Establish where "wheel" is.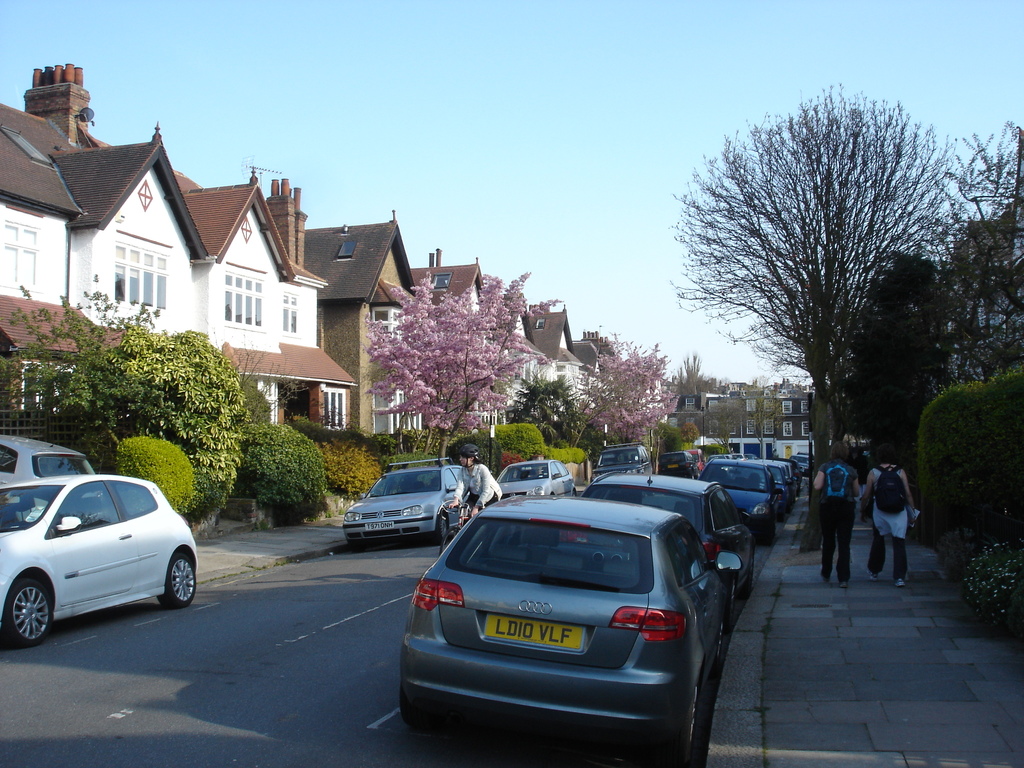
Established at select_region(440, 520, 449, 542).
